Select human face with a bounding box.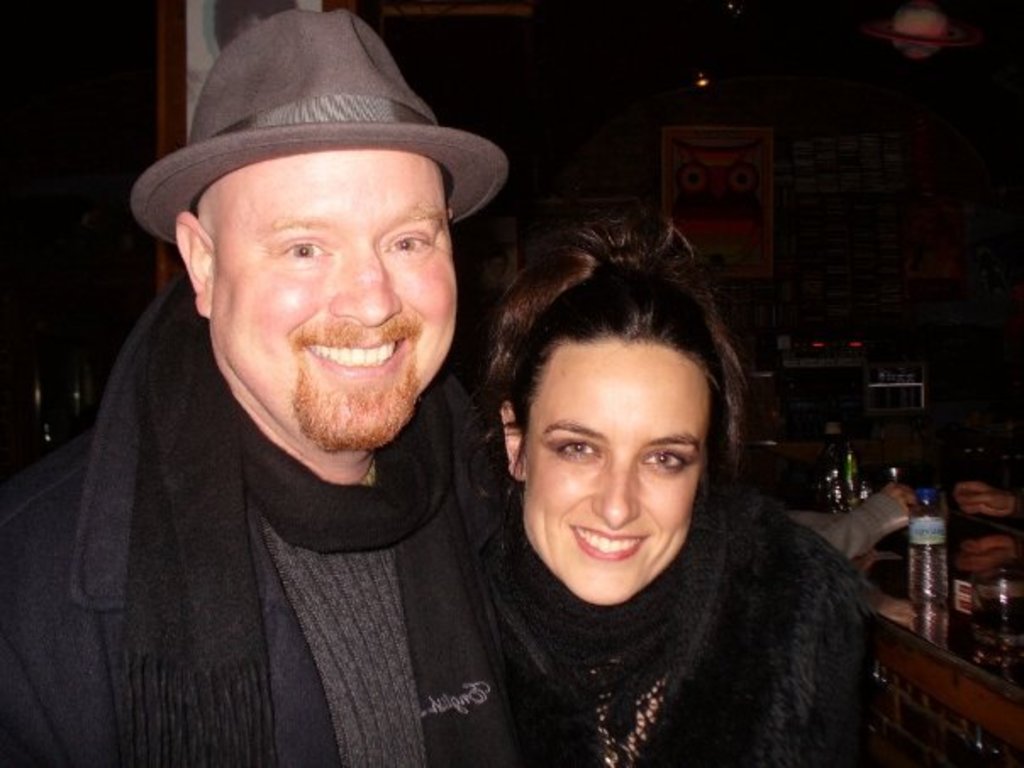
bbox=[526, 344, 710, 598].
